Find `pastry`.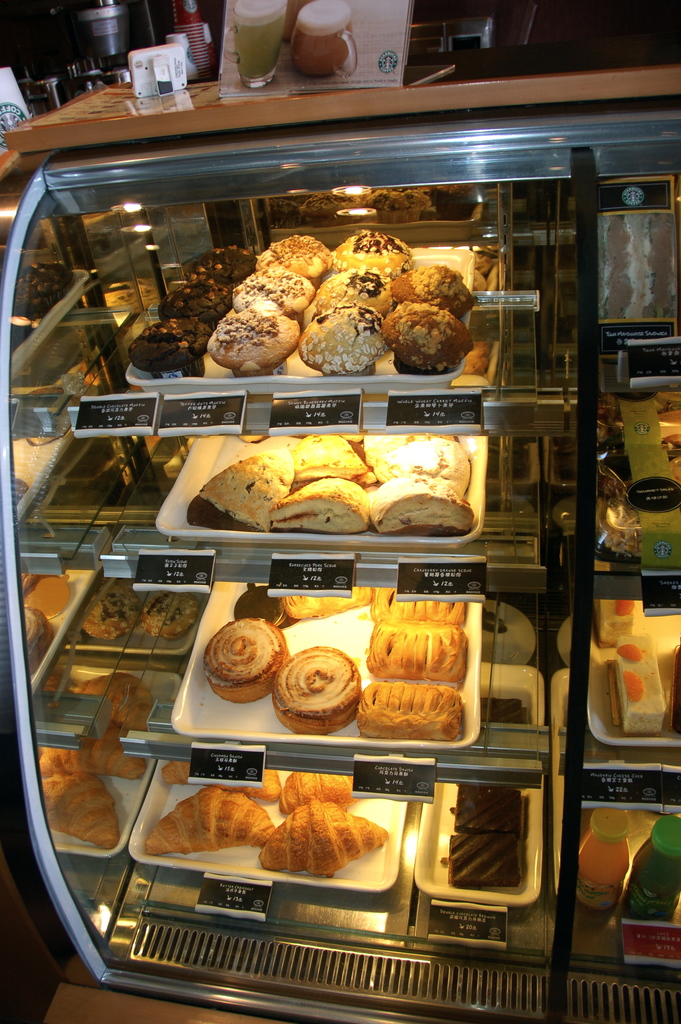
rect(49, 745, 159, 844).
